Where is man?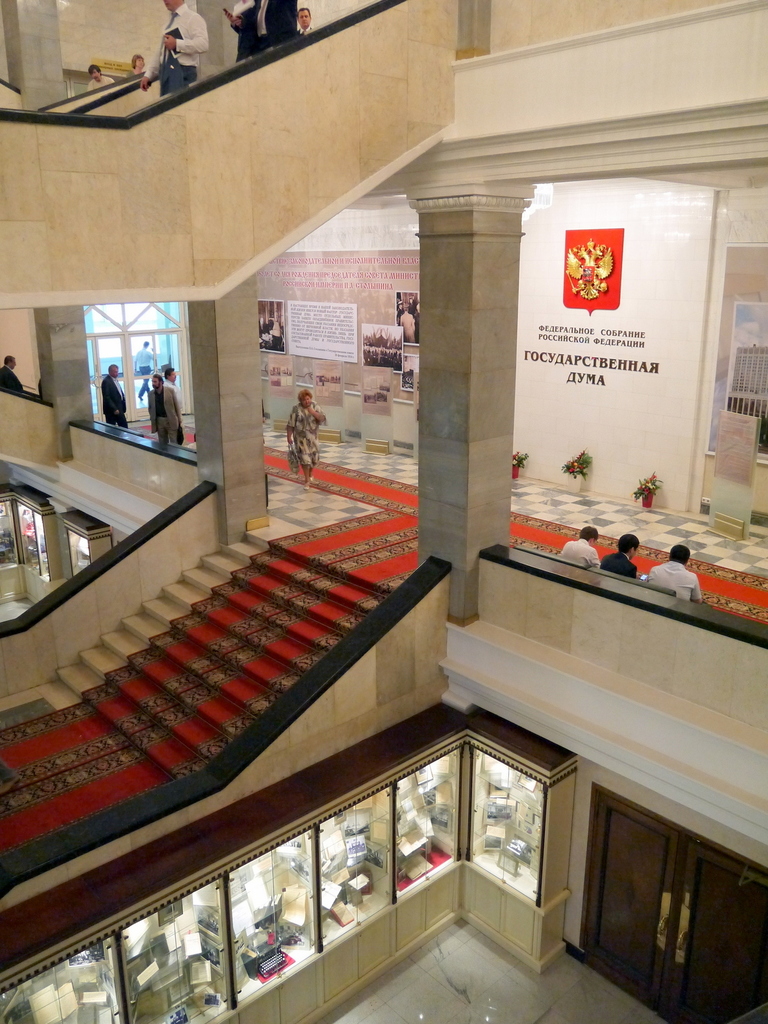
599/523/637/568.
